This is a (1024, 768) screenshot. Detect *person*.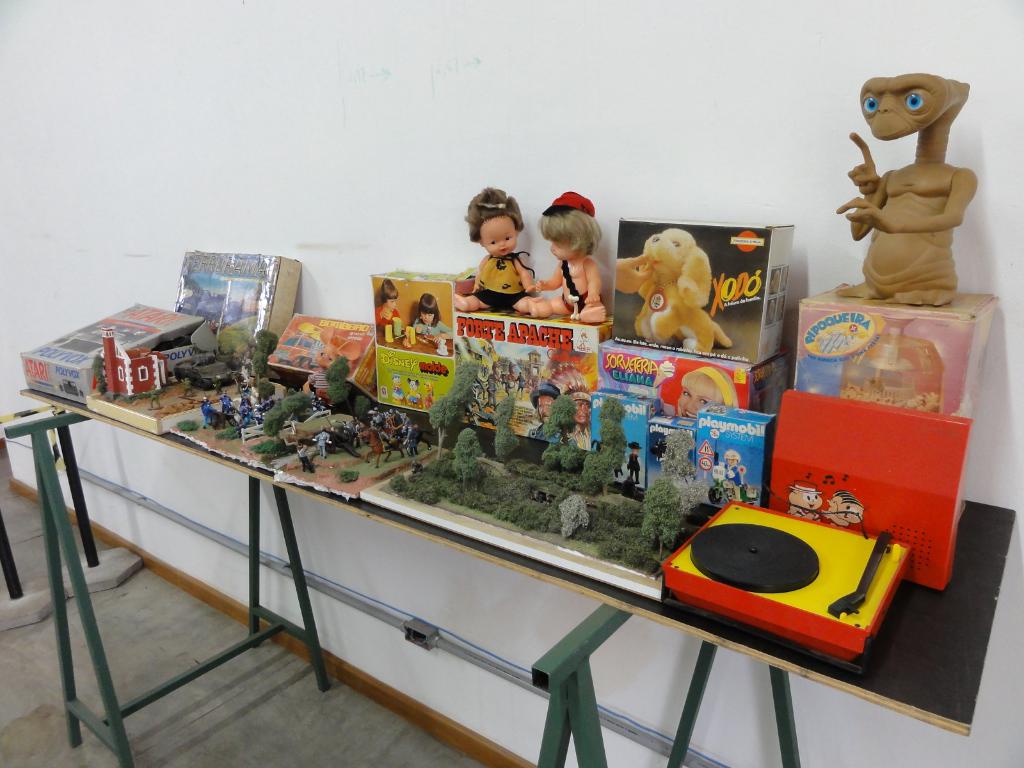
(455,180,536,323).
